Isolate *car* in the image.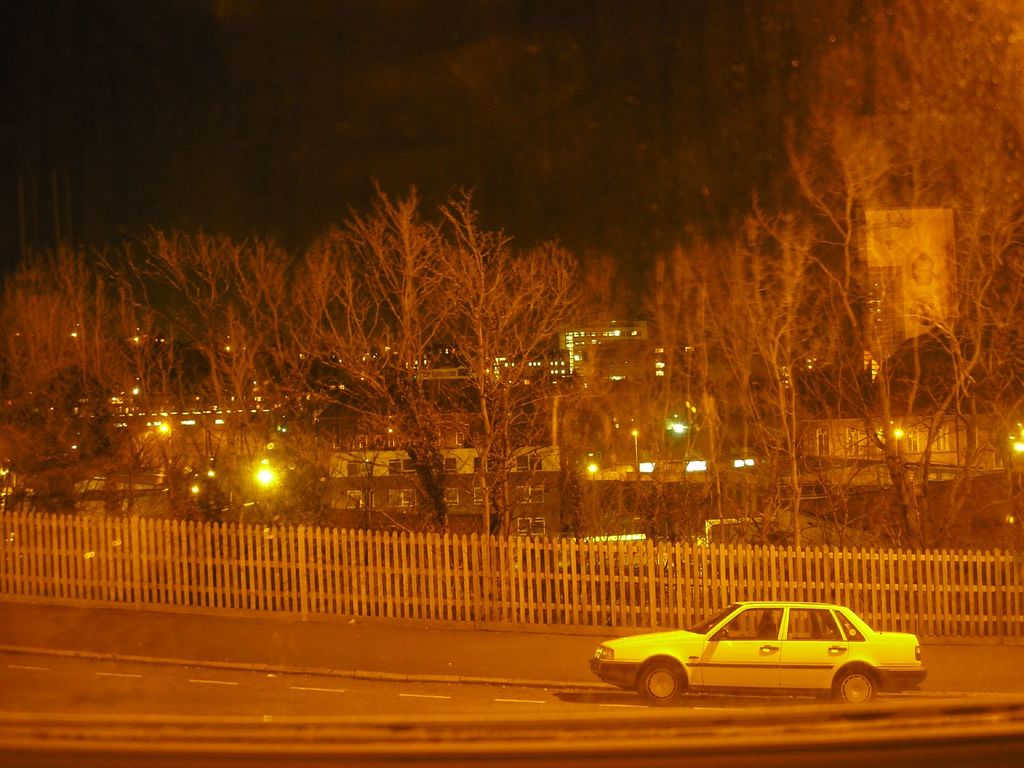
Isolated region: [x1=593, y1=596, x2=929, y2=710].
